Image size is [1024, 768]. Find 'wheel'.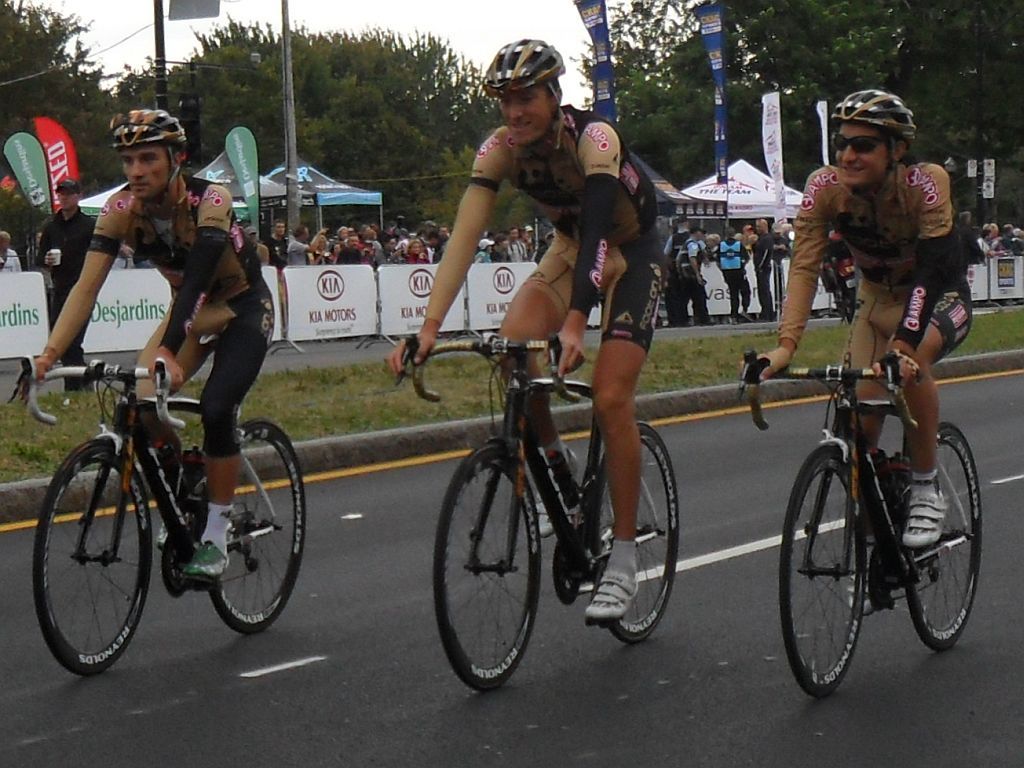
l=209, t=422, r=310, b=633.
